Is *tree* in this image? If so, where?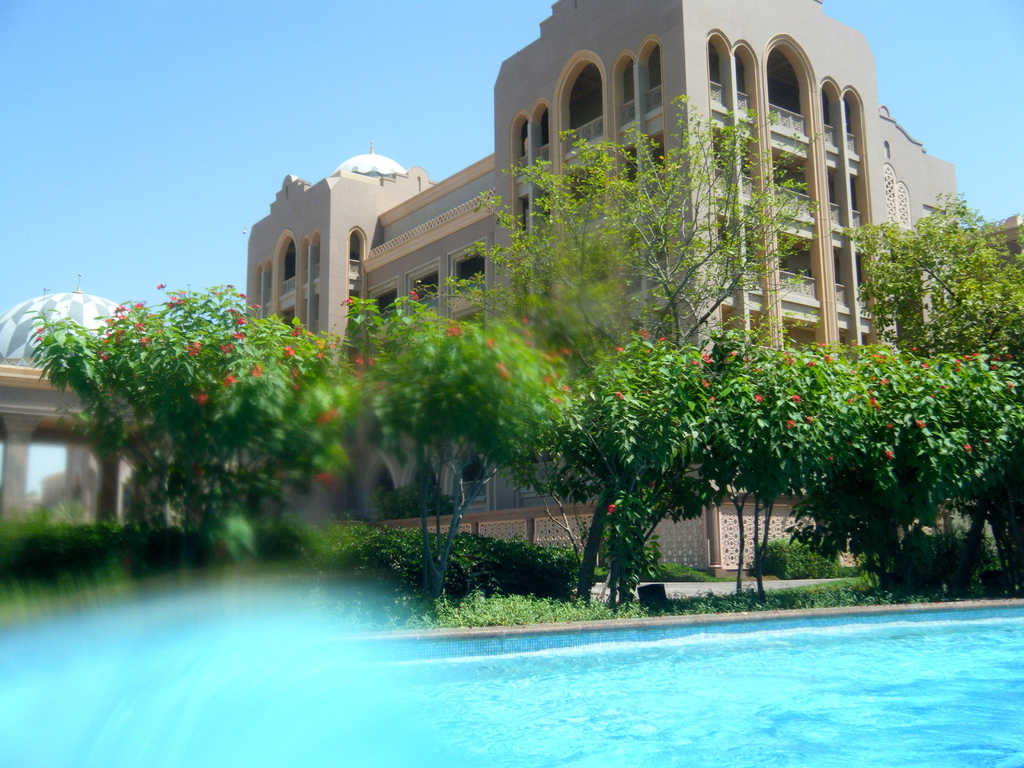
Yes, at region(349, 291, 564, 584).
